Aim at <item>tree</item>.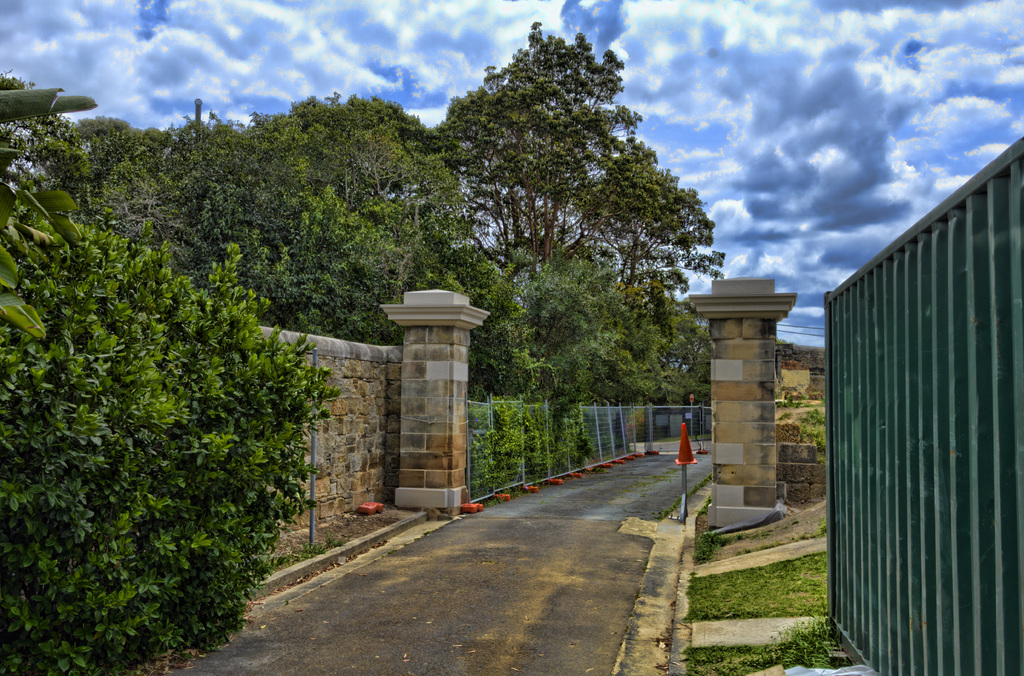
Aimed at Rect(425, 5, 712, 460).
